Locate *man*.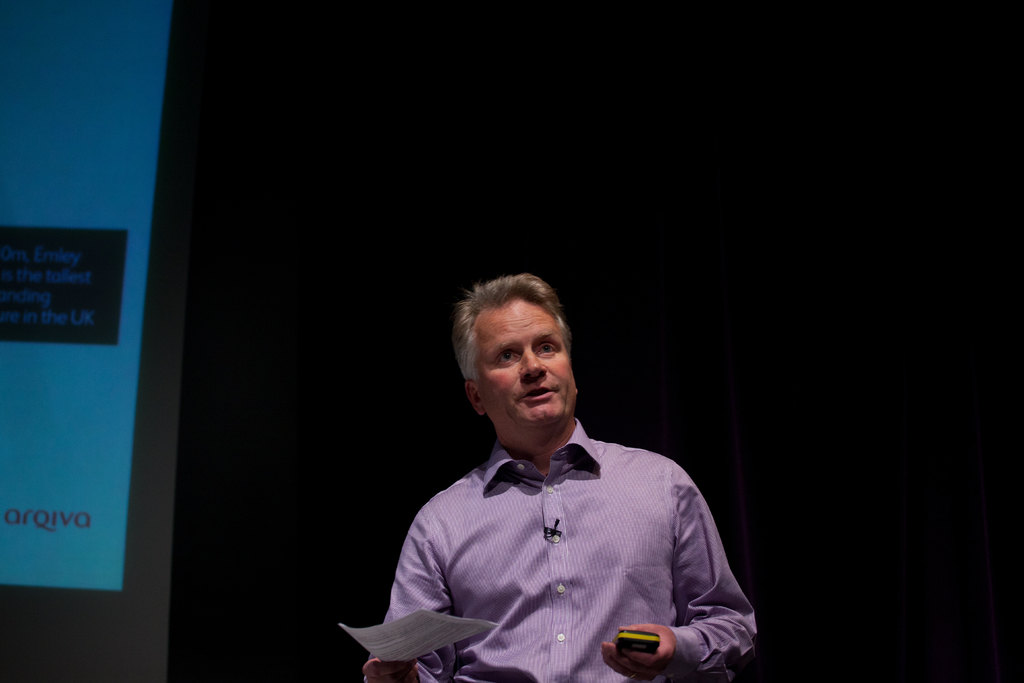
Bounding box: 362,276,748,677.
